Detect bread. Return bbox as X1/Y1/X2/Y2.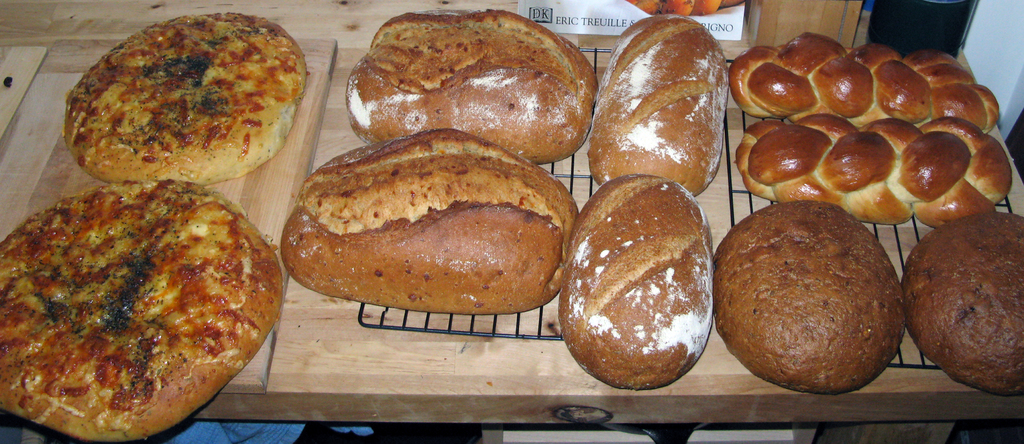
344/7/598/162.
